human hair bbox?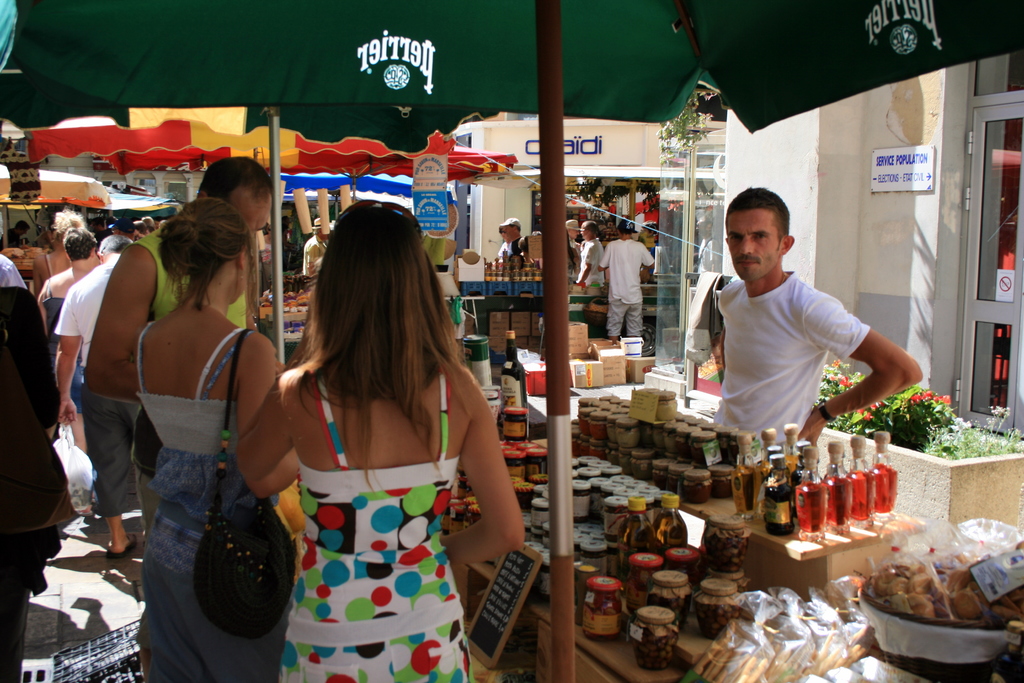
pyautogui.locateOnScreen(155, 216, 161, 222)
